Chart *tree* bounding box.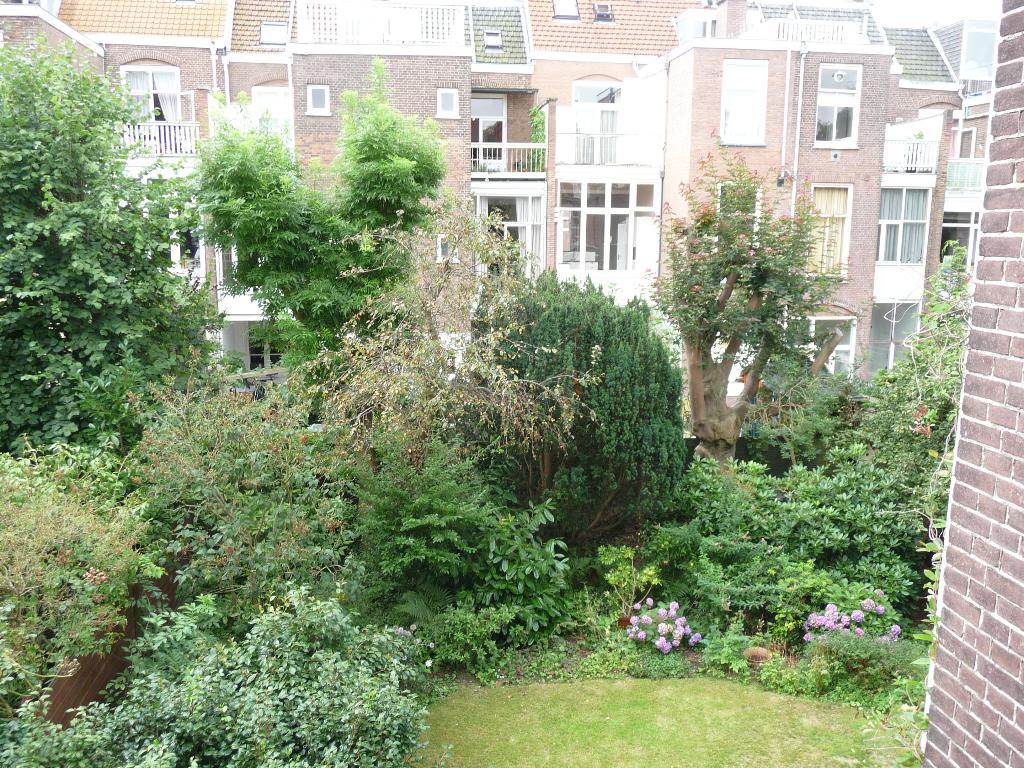
Charted: [636,150,849,452].
